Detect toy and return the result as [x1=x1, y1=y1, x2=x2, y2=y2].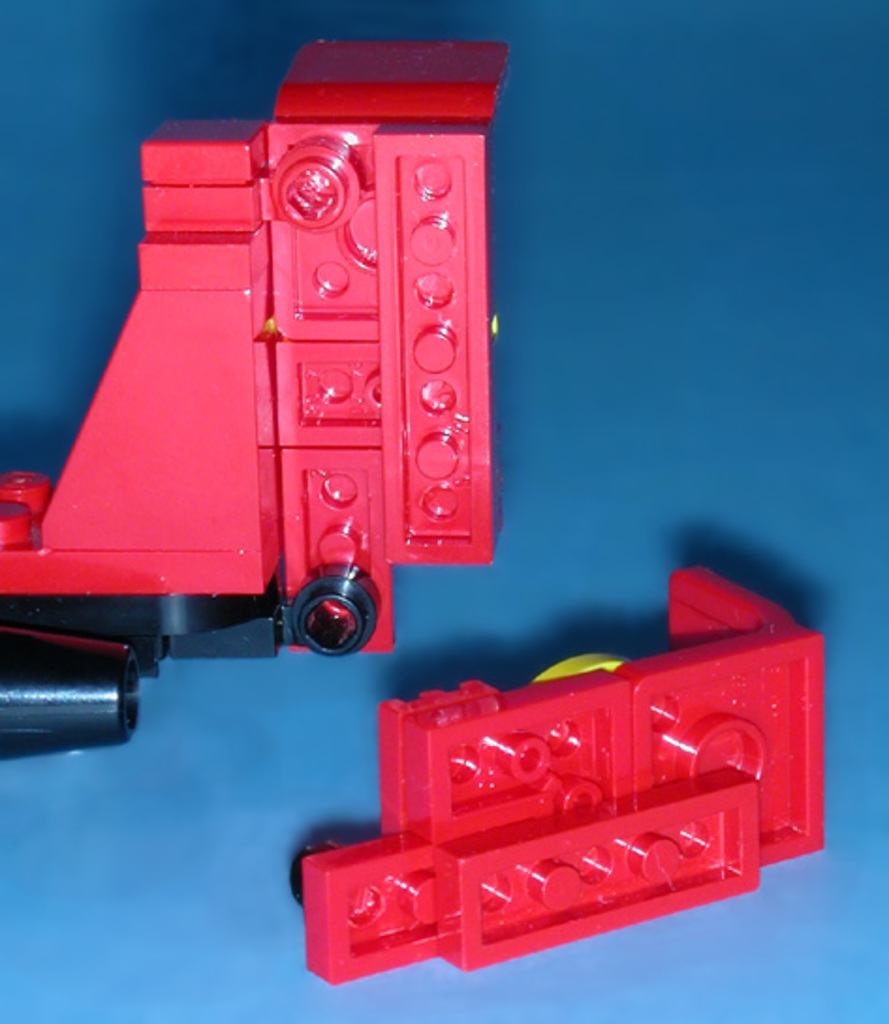
[x1=0, y1=43, x2=521, y2=772].
